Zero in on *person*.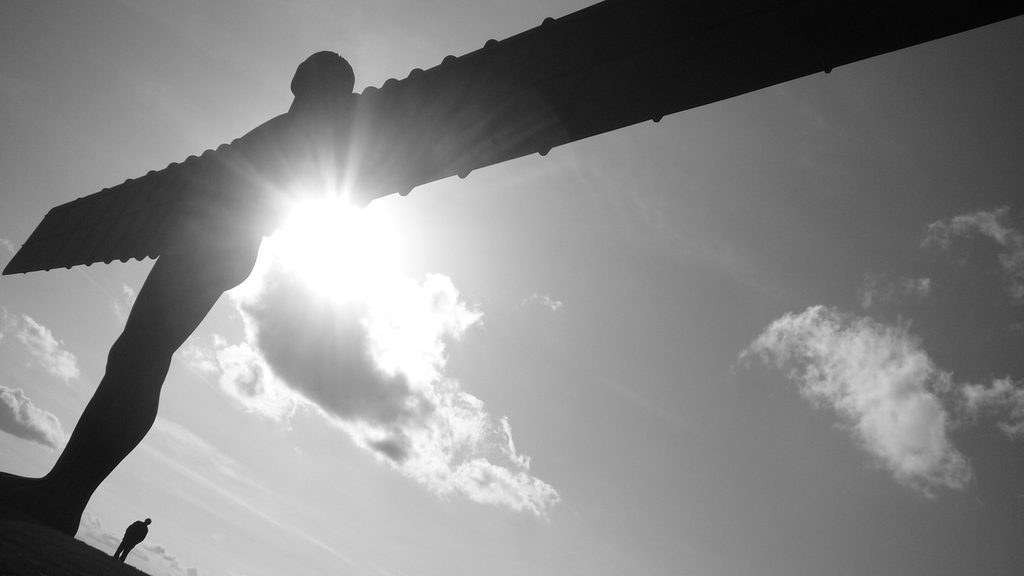
Zeroed in: box(0, 49, 351, 536).
